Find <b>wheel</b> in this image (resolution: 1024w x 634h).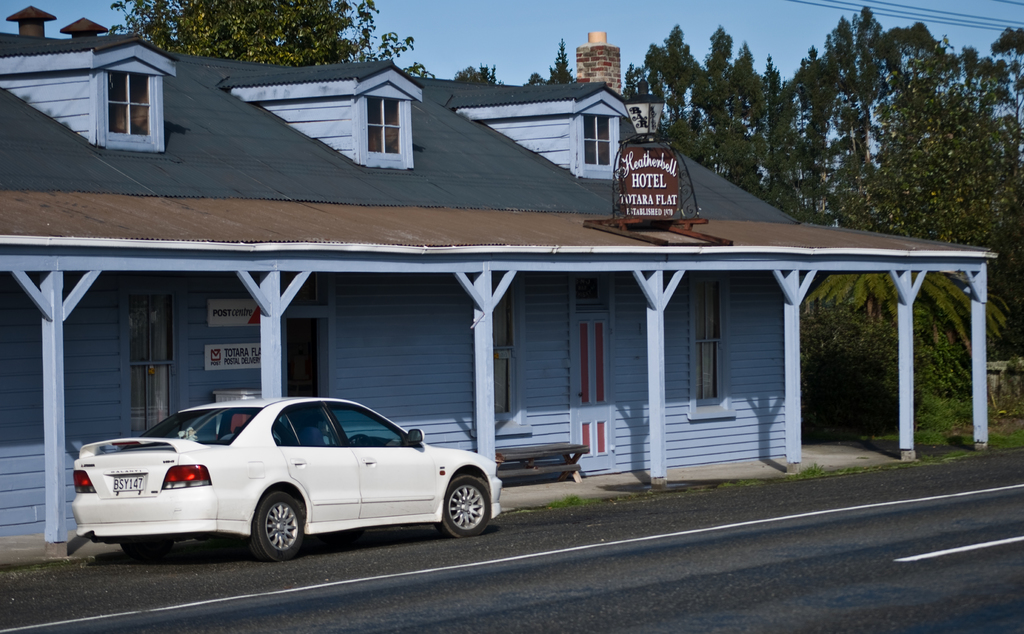
[x1=239, y1=505, x2=305, y2=565].
